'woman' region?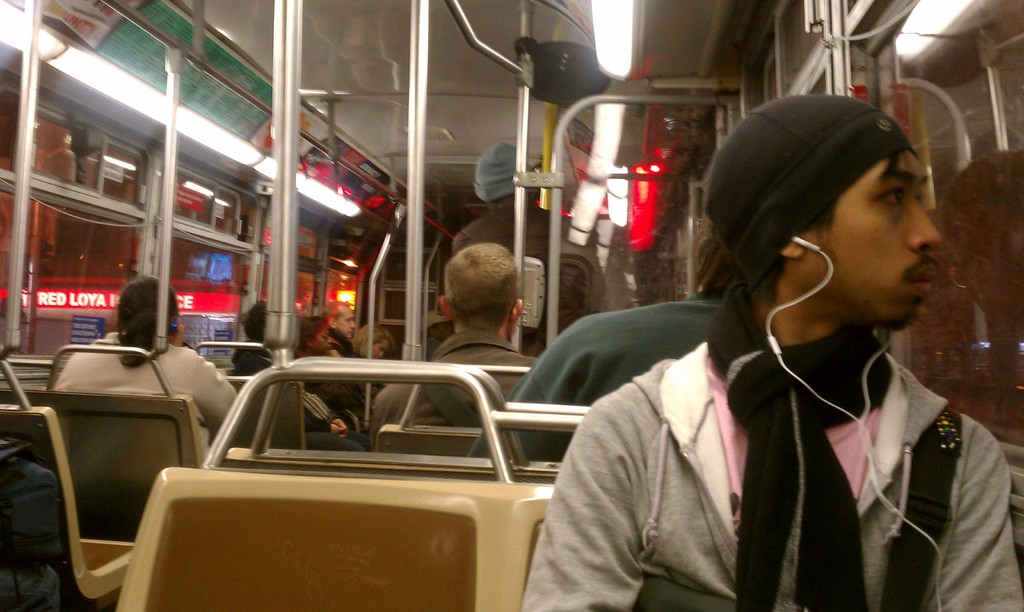
[353,325,404,374]
